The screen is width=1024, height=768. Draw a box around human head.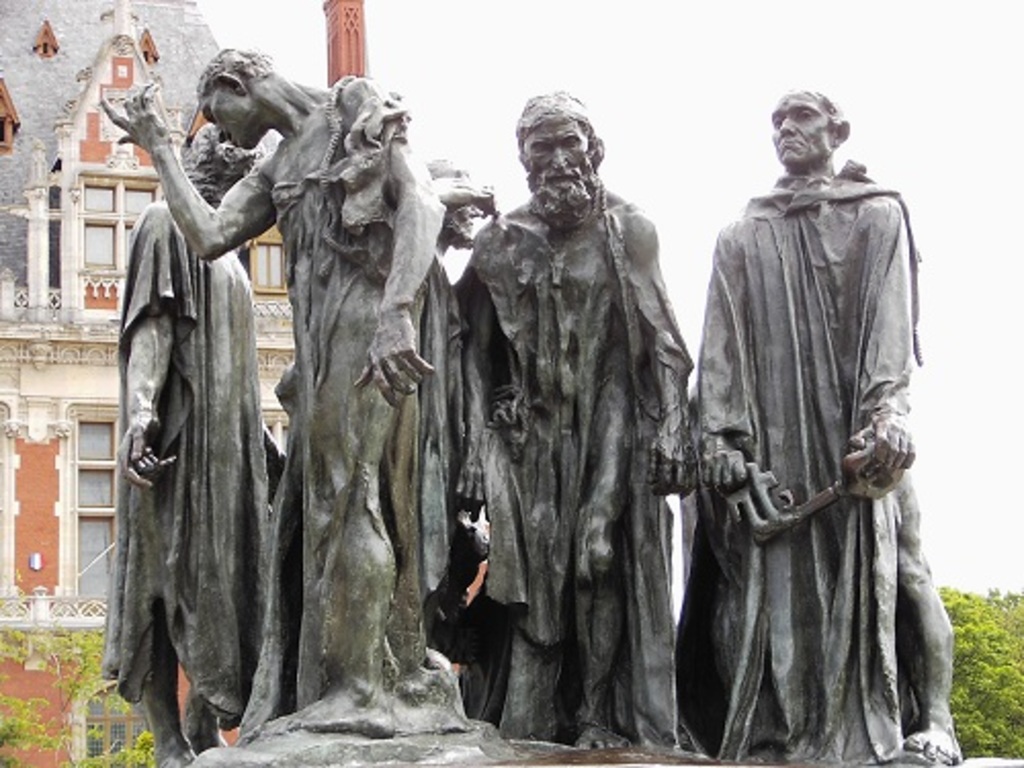
{"x1": 176, "y1": 121, "x2": 264, "y2": 195}.
